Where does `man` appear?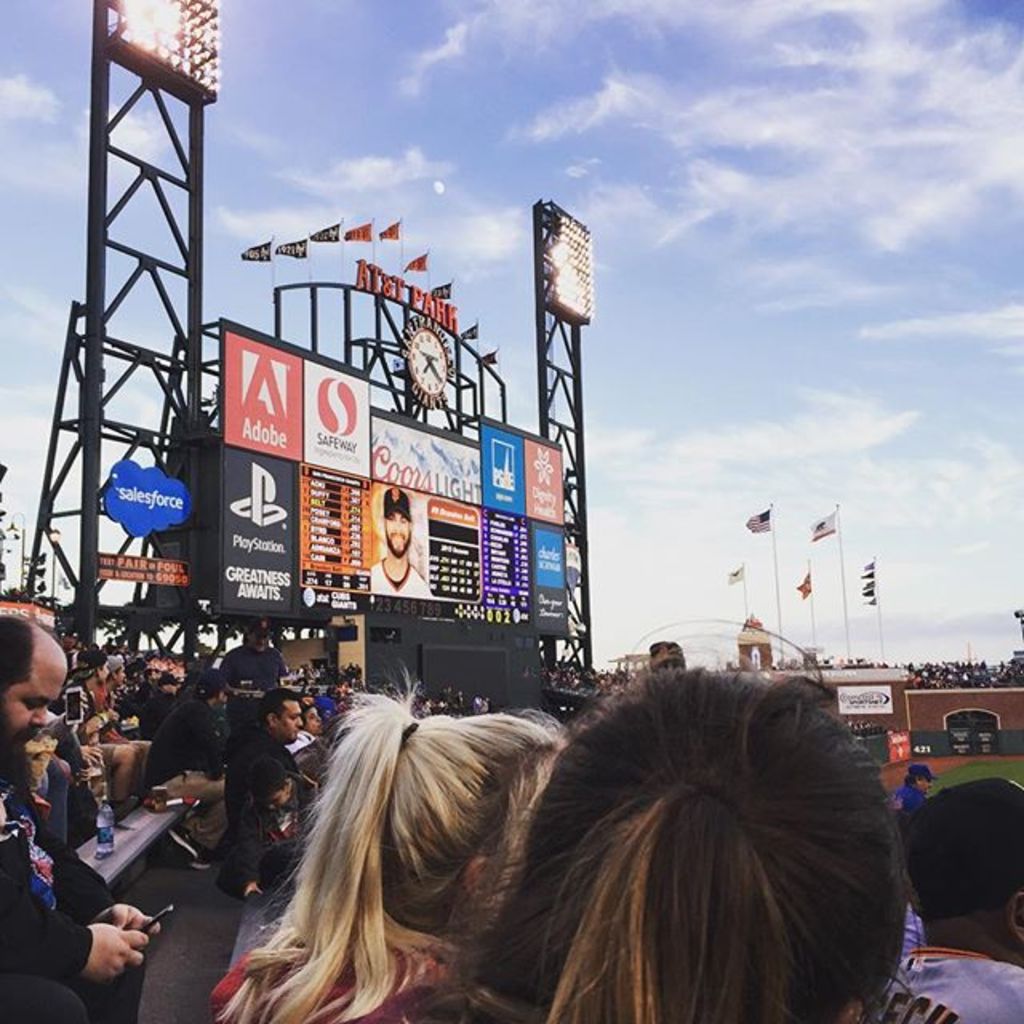
Appears at crop(222, 618, 293, 701).
